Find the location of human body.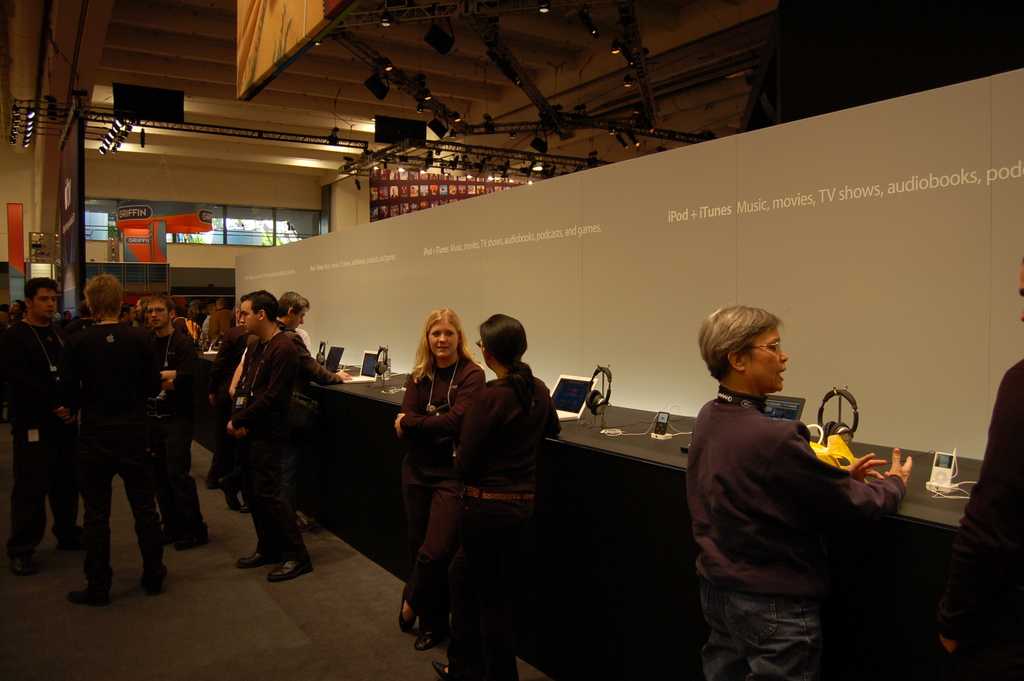
Location: {"x1": 204, "y1": 324, "x2": 247, "y2": 490}.
